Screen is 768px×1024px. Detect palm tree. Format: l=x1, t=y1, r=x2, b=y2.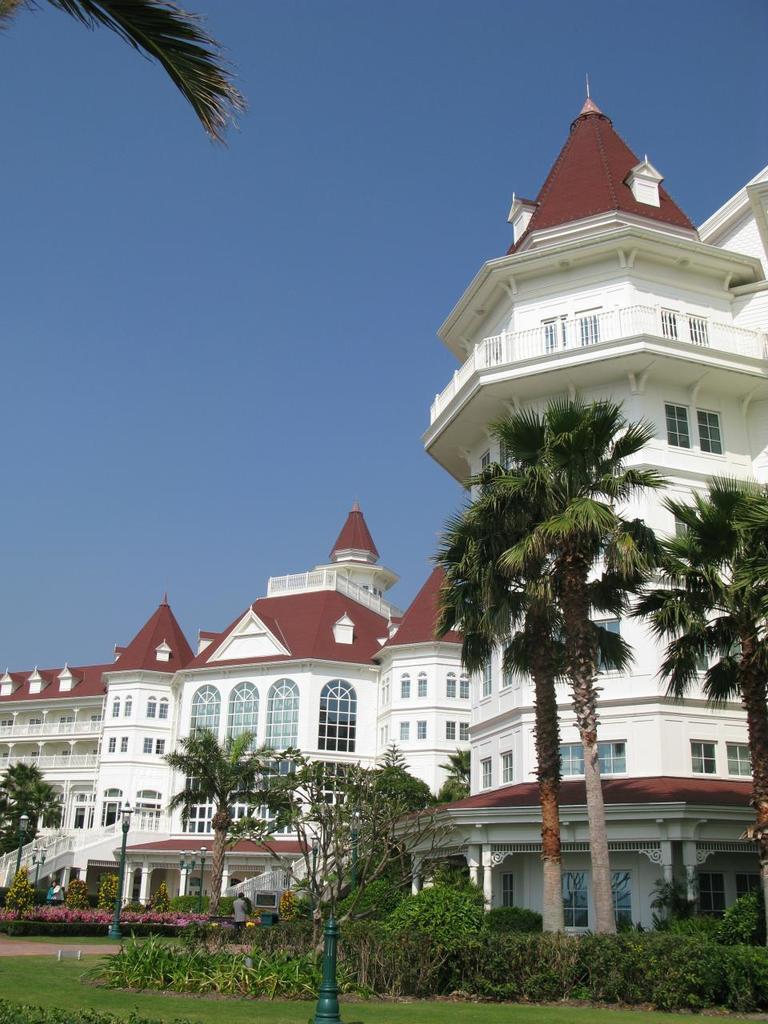
l=0, t=751, r=66, b=931.
